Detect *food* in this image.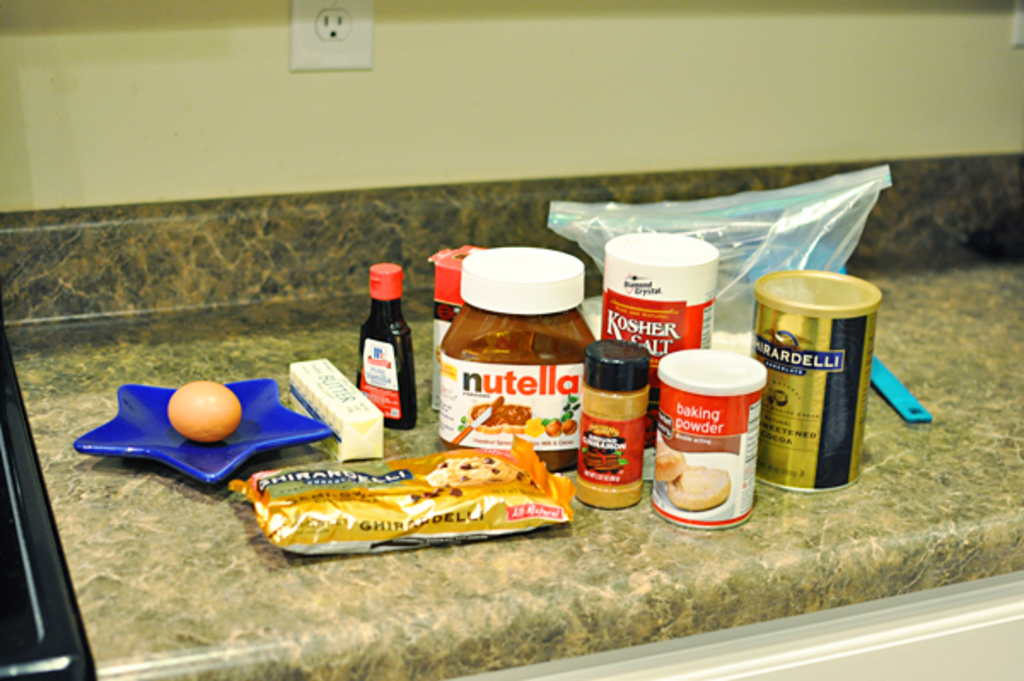
Detection: 425:457:539:490.
